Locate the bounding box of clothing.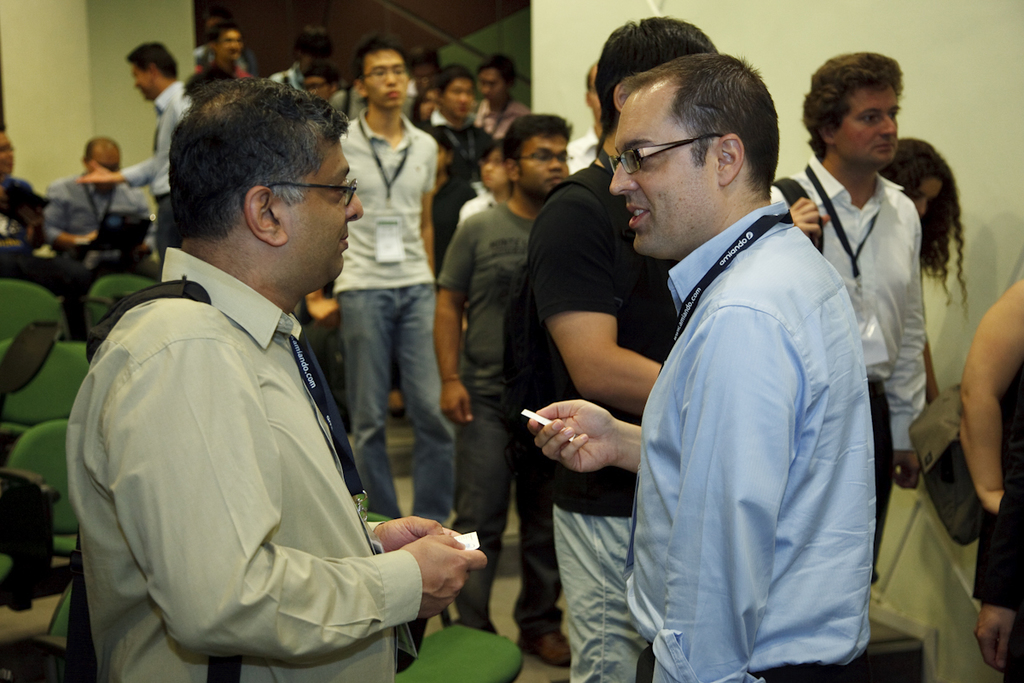
Bounding box: box(430, 183, 600, 622).
